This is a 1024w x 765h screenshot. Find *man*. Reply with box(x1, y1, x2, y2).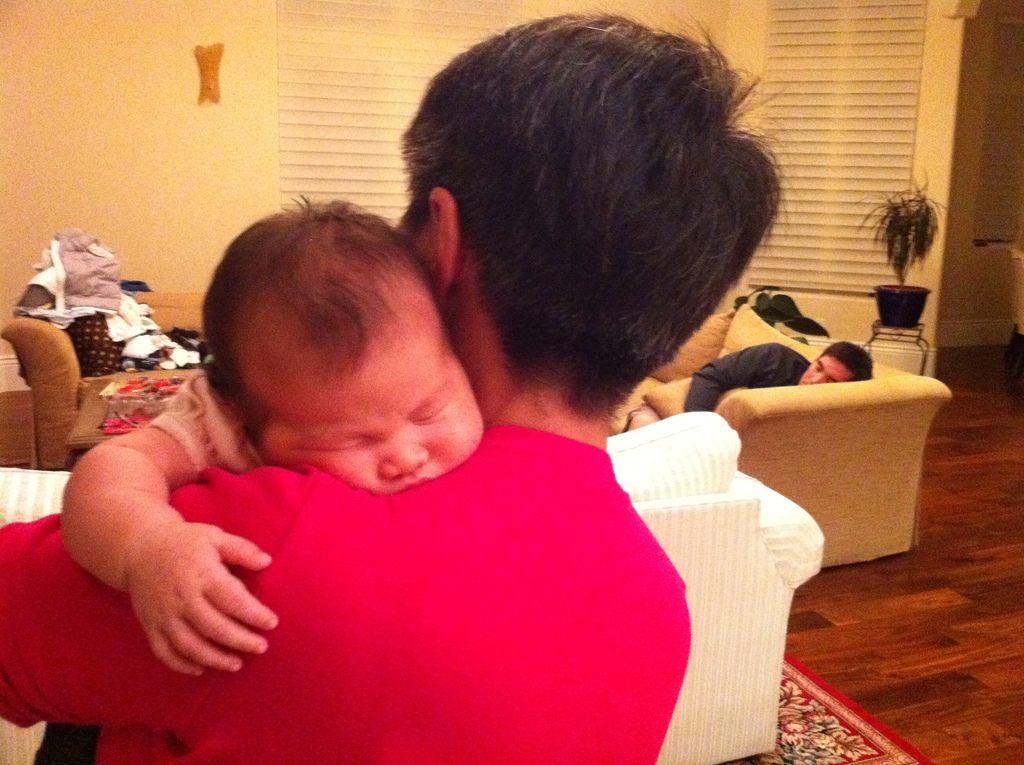
box(620, 326, 874, 421).
